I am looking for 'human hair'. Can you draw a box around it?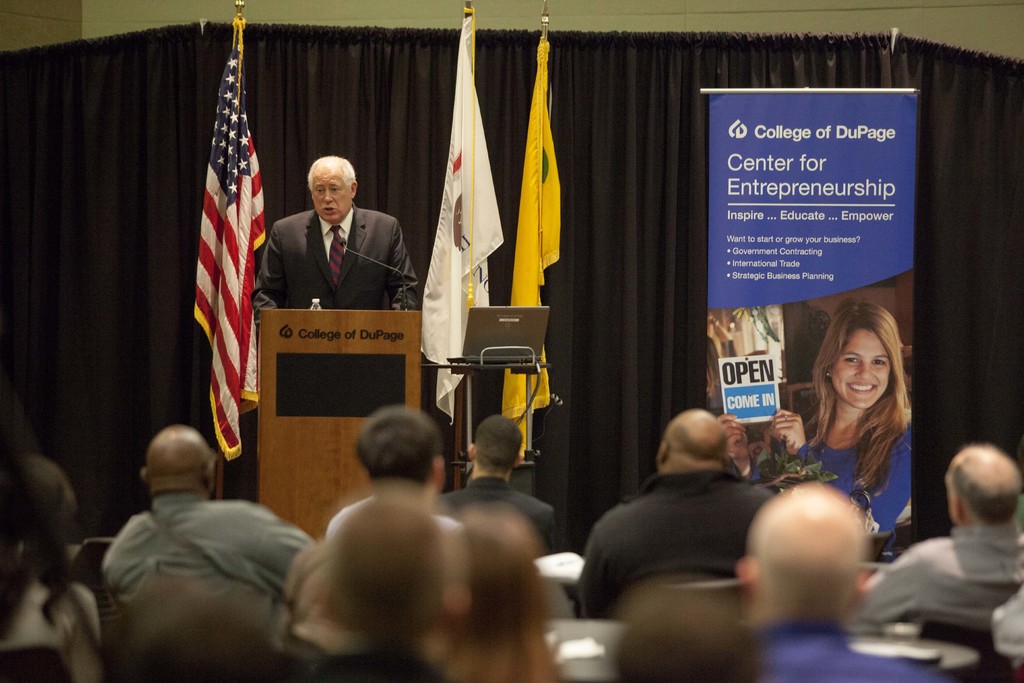
Sure, the bounding box is locate(947, 467, 1023, 530).
